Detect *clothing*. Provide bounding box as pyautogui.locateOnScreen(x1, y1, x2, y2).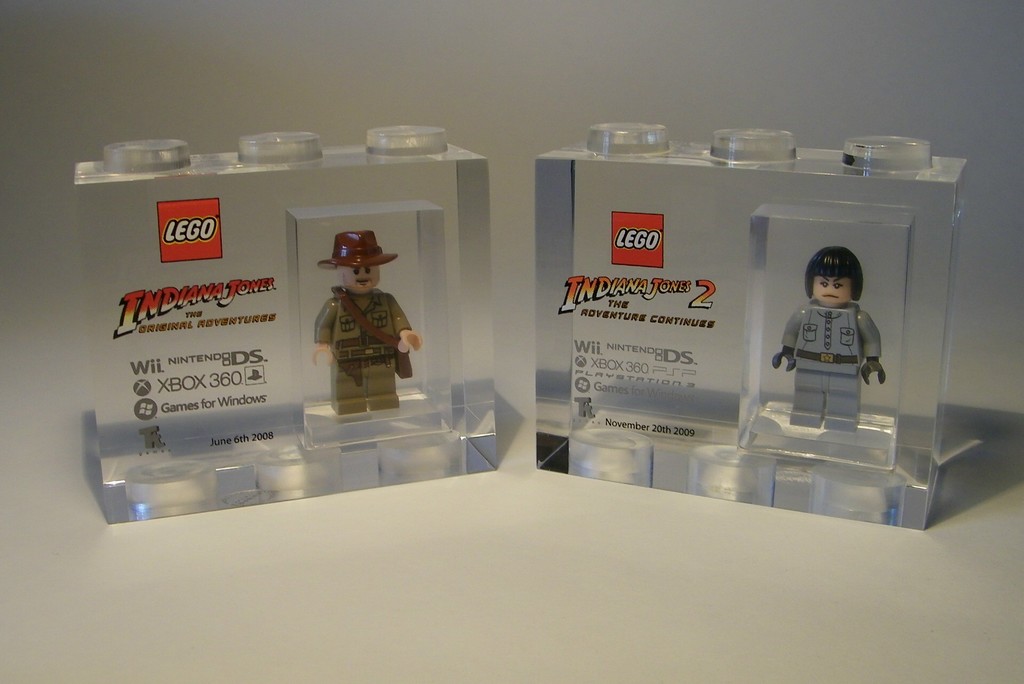
pyautogui.locateOnScreen(785, 300, 883, 434).
